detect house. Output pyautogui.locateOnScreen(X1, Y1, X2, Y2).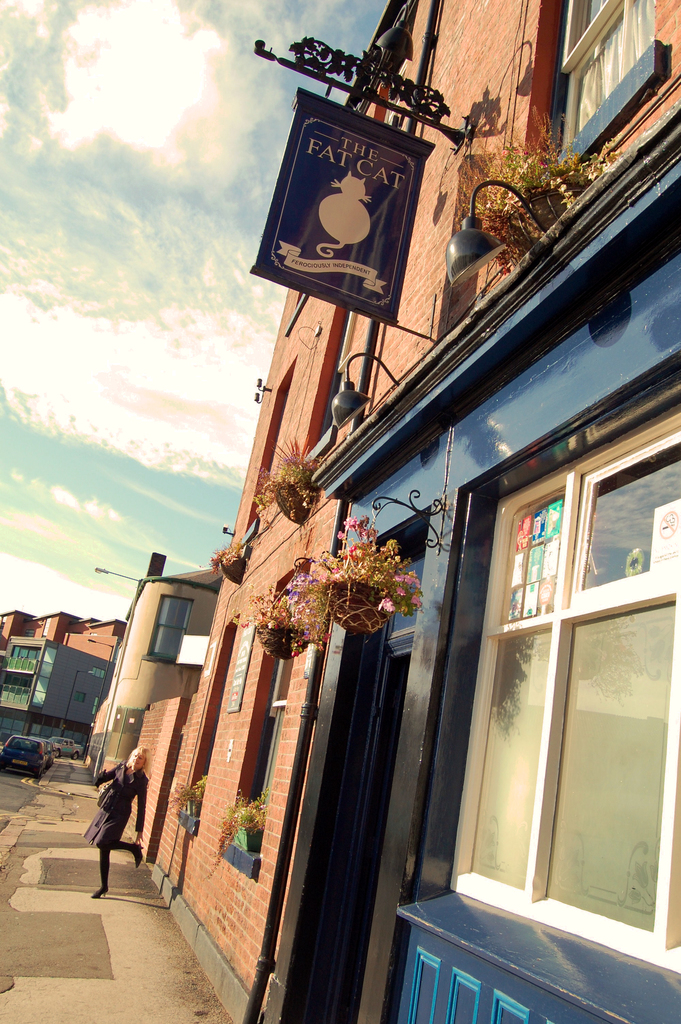
pyautogui.locateOnScreen(0, 614, 124, 671).
